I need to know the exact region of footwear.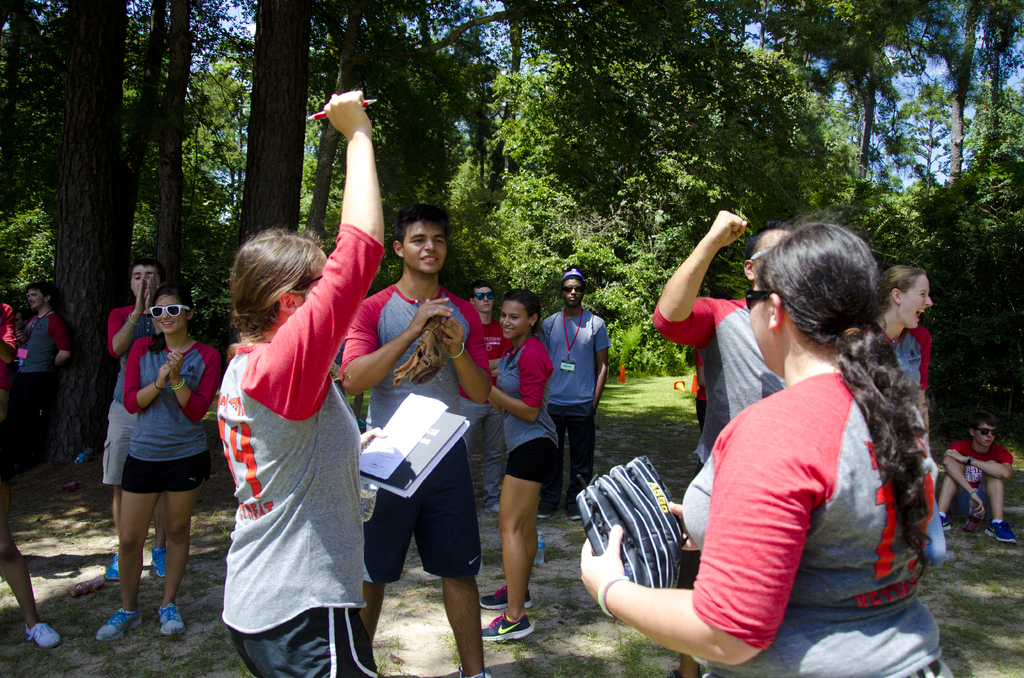
Region: bbox=[26, 620, 60, 647].
